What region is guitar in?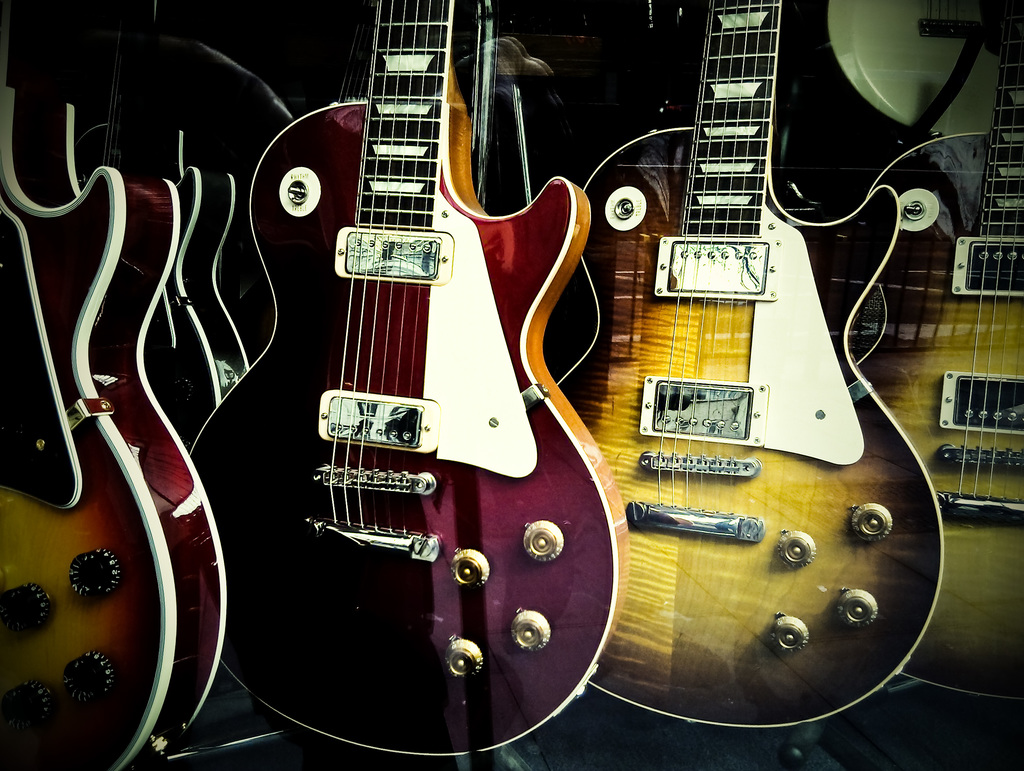
detection(202, 20, 582, 704).
